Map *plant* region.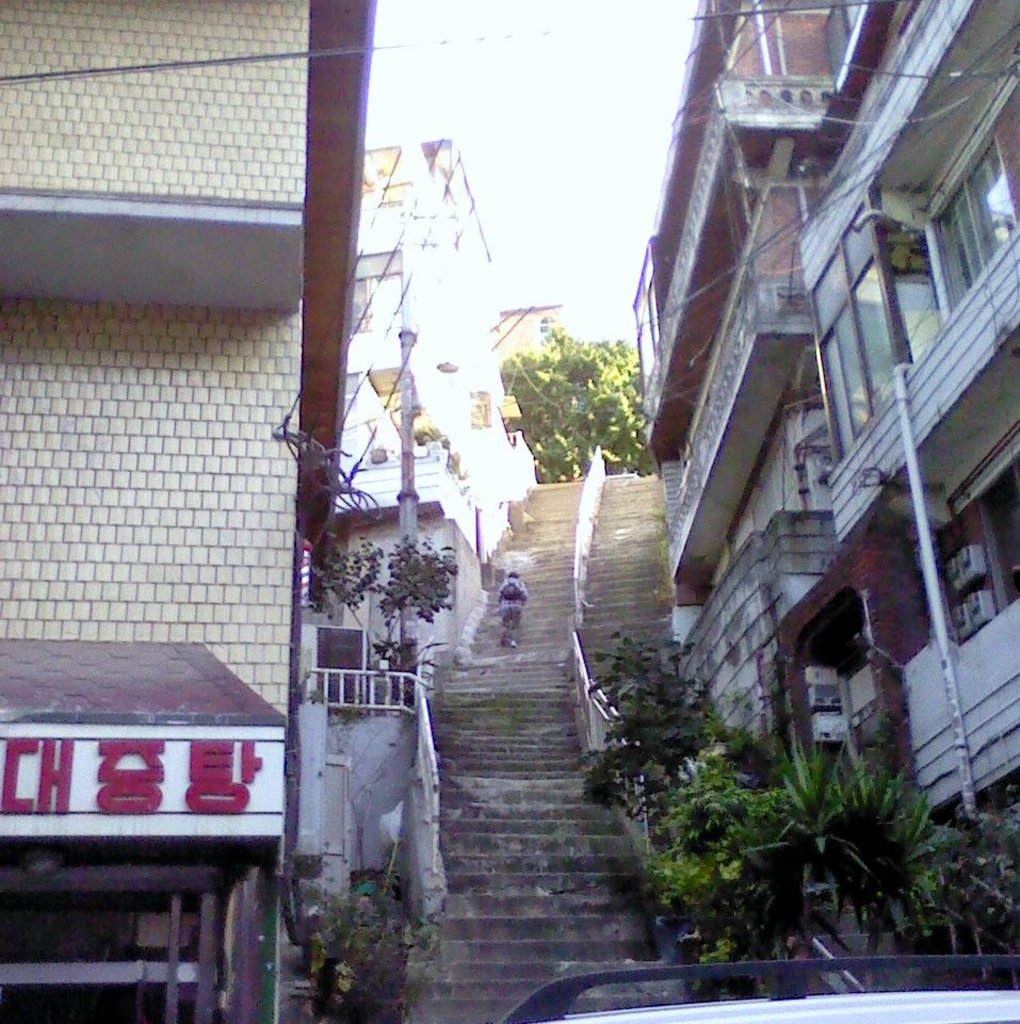
Mapped to detection(302, 526, 466, 694).
